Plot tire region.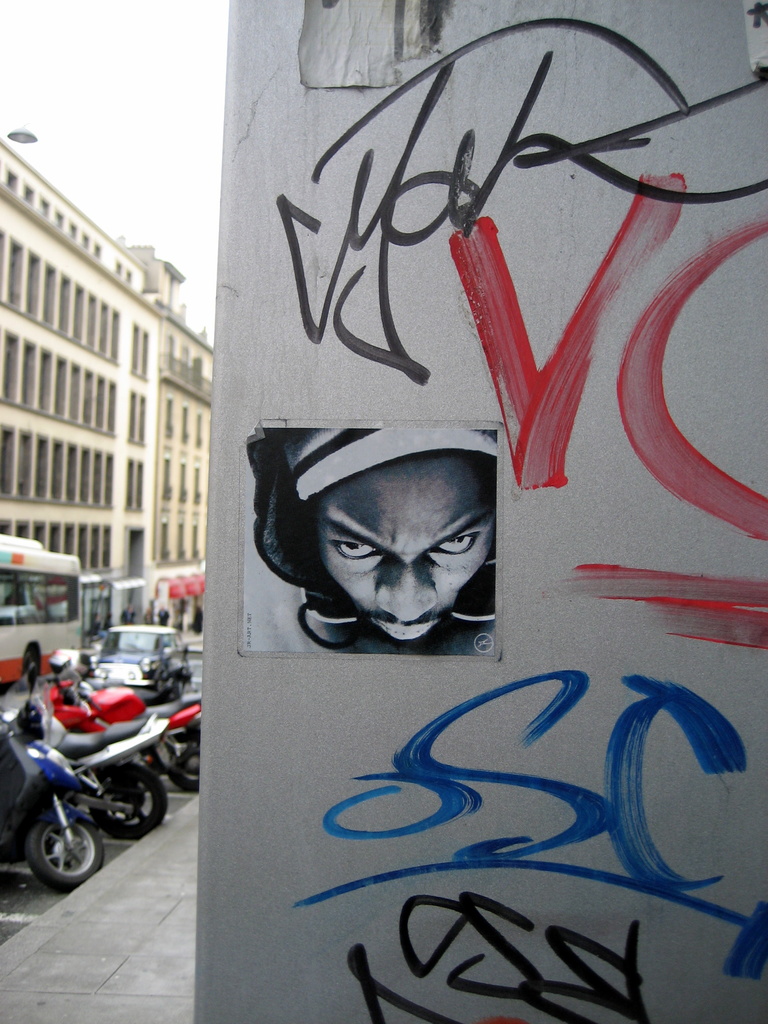
Plotted at (25, 812, 107, 888).
